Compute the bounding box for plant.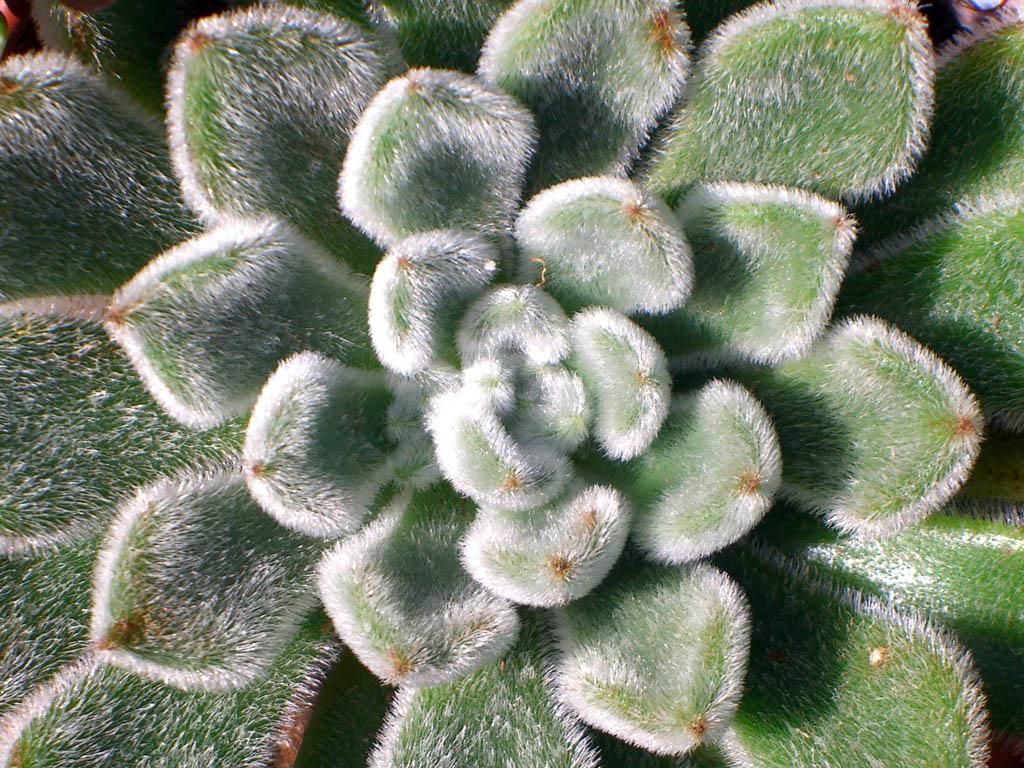
rect(0, 17, 1023, 757).
